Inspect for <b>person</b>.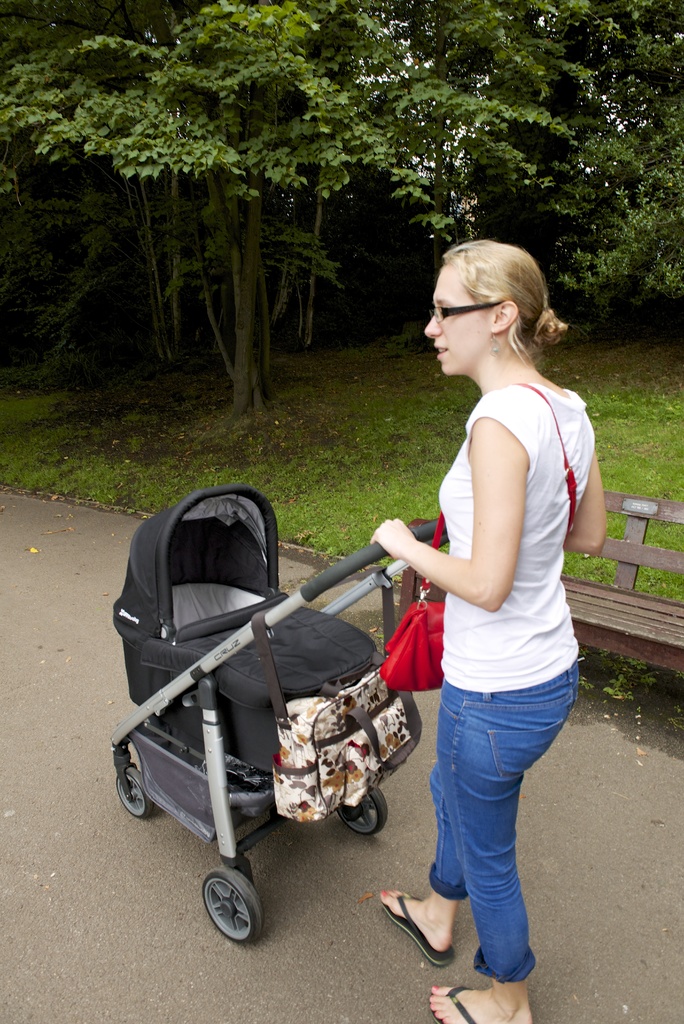
Inspection: bbox(380, 239, 617, 1023).
